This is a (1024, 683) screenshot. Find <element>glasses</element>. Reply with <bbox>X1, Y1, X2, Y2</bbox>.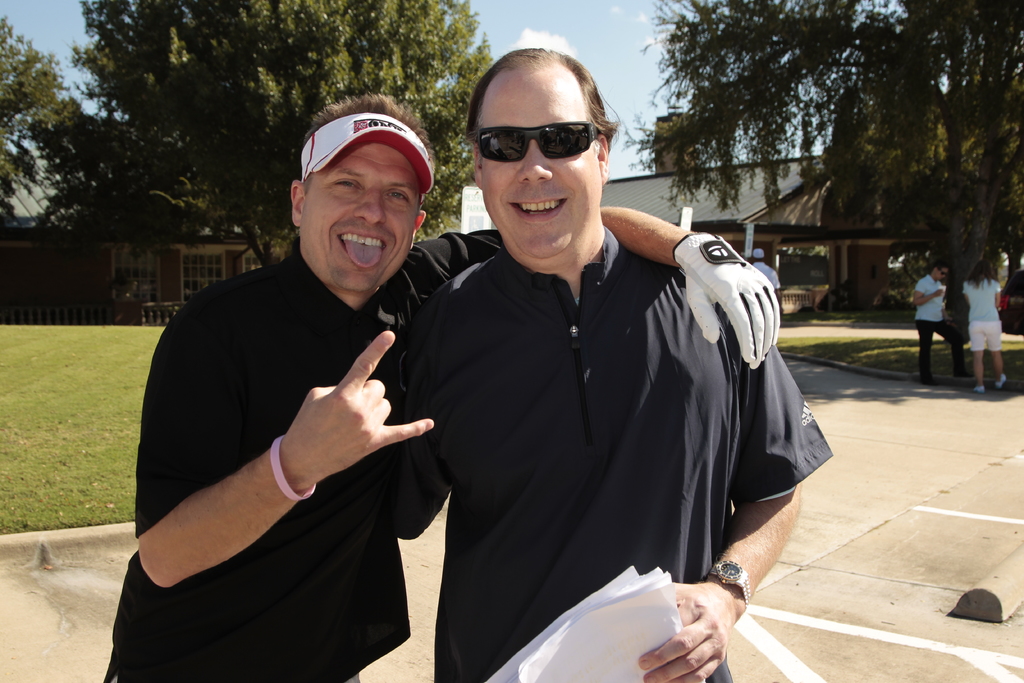
<bbox>465, 119, 621, 170</bbox>.
